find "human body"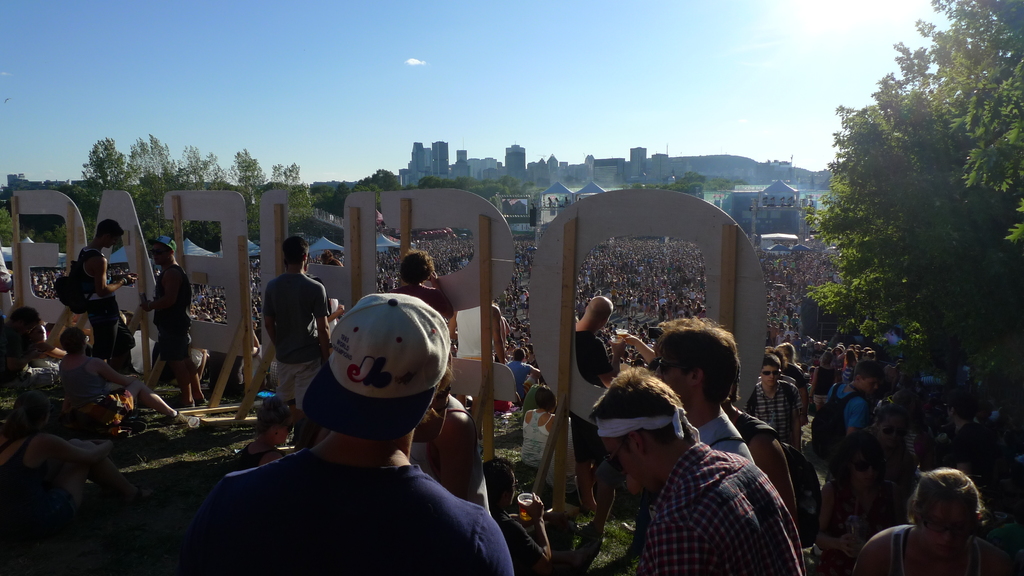
box=[572, 324, 623, 509]
